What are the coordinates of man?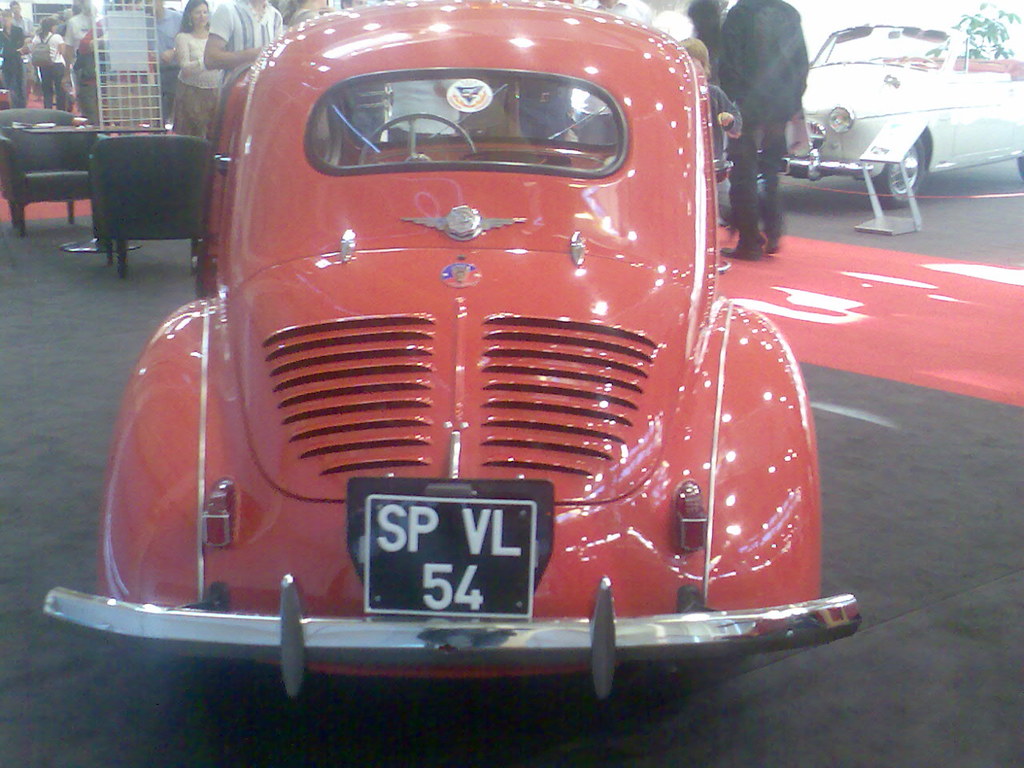
detection(60, 4, 87, 115).
